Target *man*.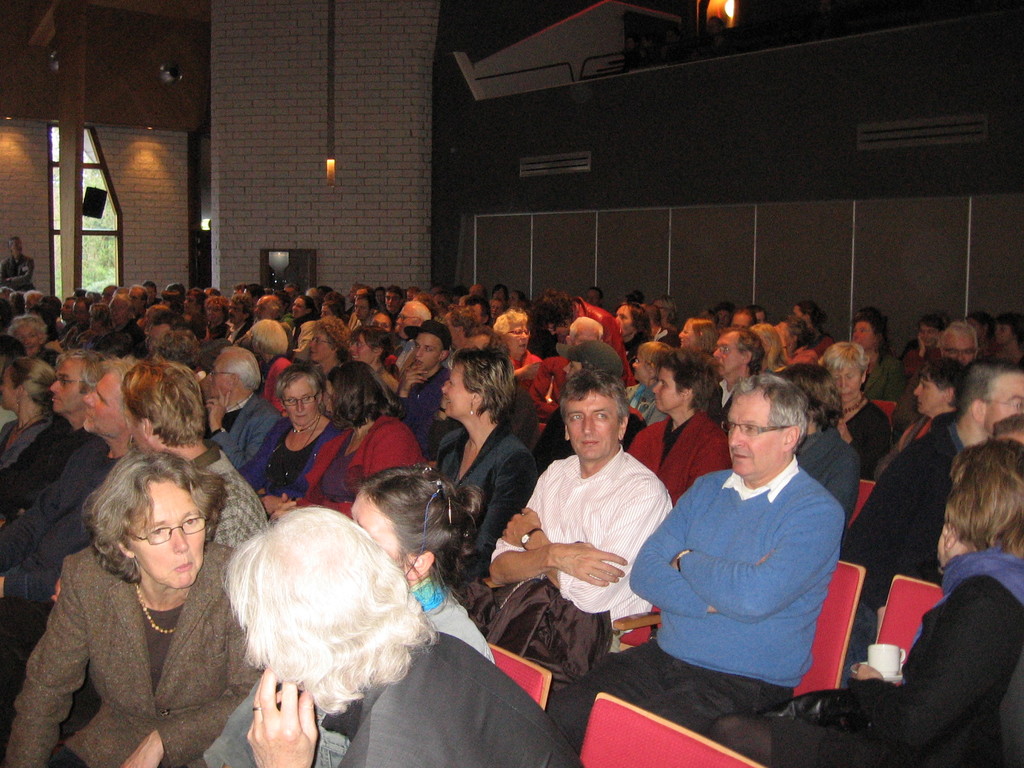
Target region: [579, 372, 823, 736].
